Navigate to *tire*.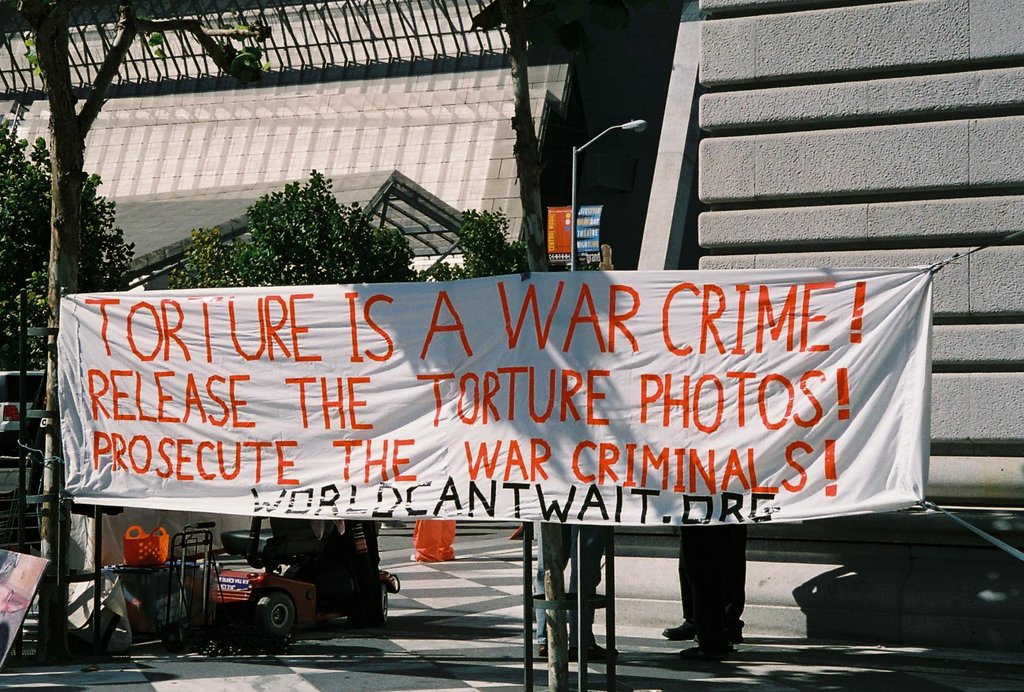
Navigation target: {"left": 380, "top": 580, "right": 391, "bottom": 619}.
